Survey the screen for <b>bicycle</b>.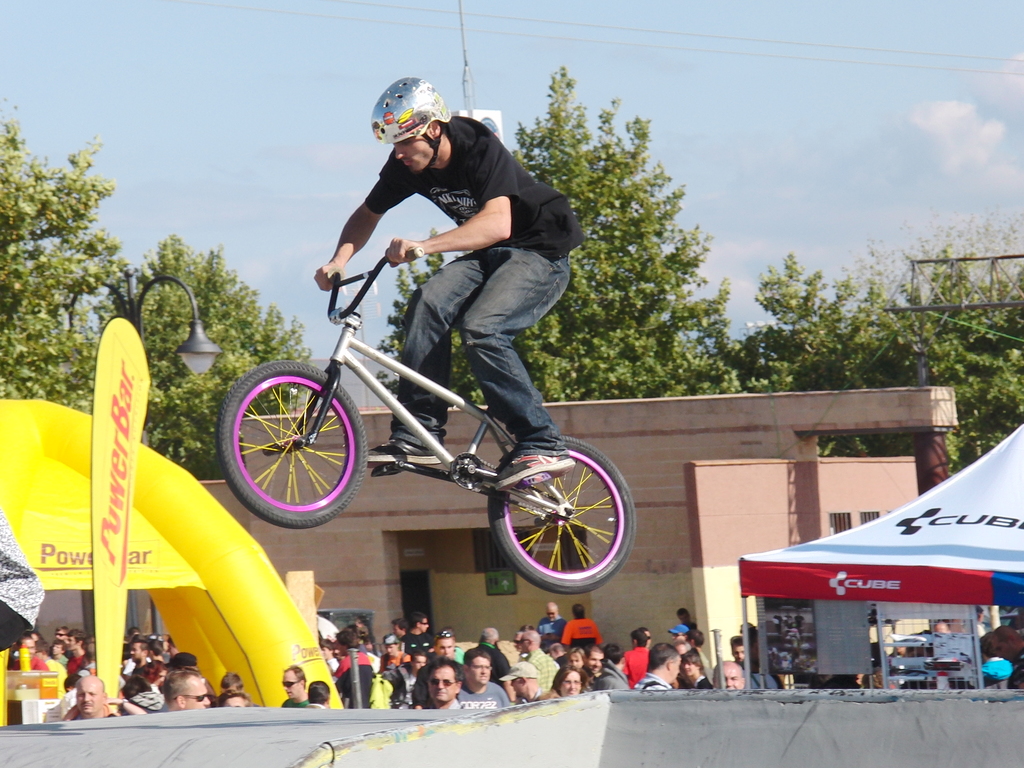
Survey found: l=205, t=251, r=631, b=614.
